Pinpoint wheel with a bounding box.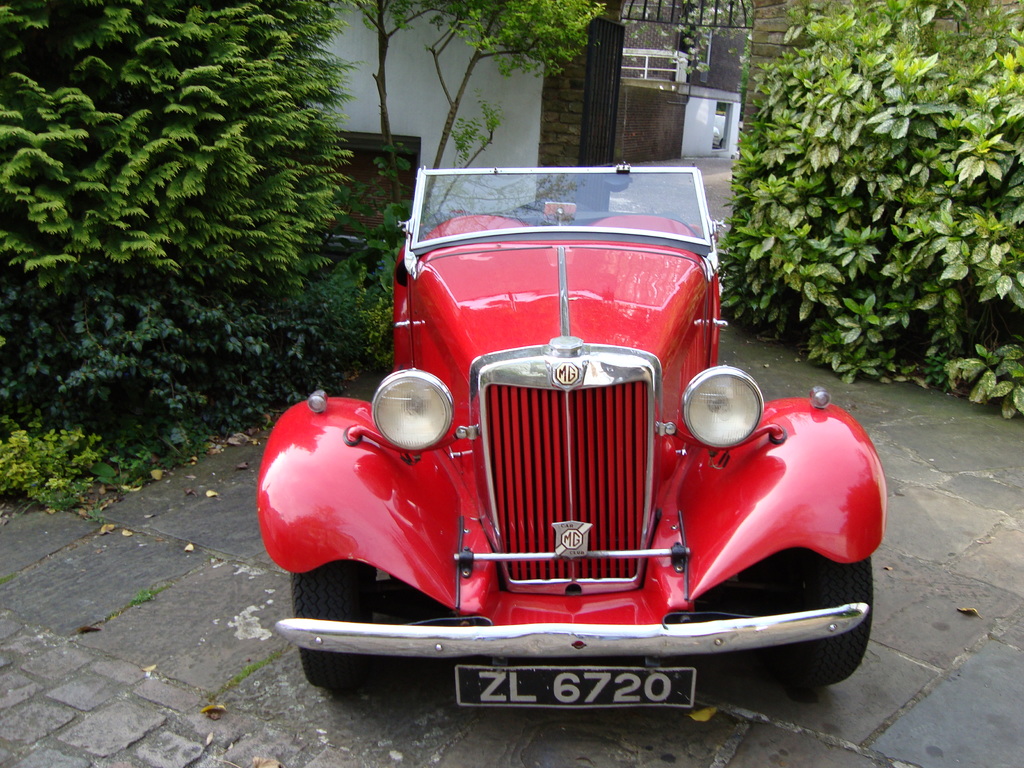
{"x1": 298, "y1": 561, "x2": 365, "y2": 687}.
